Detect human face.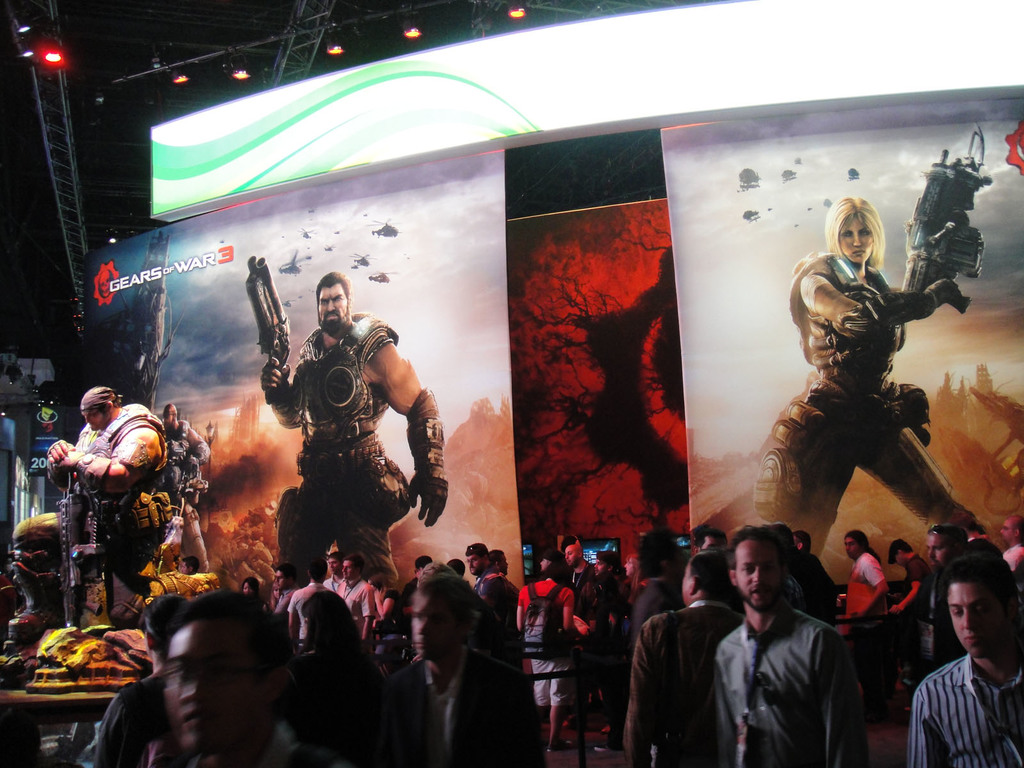
Detected at <box>412,597,454,659</box>.
